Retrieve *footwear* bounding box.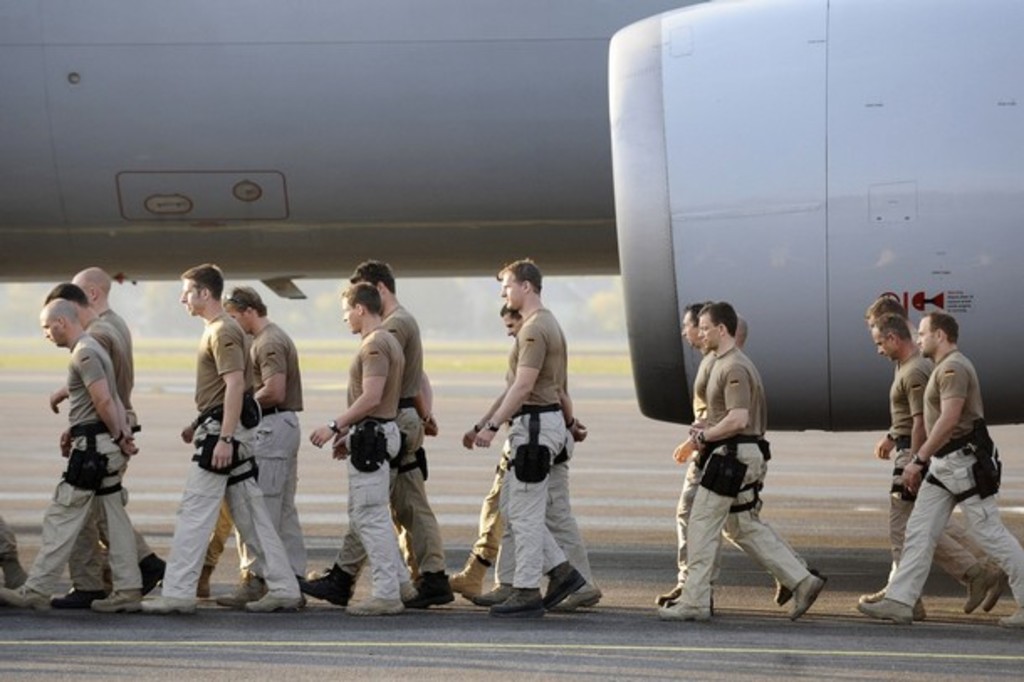
Bounding box: box(243, 596, 297, 610).
